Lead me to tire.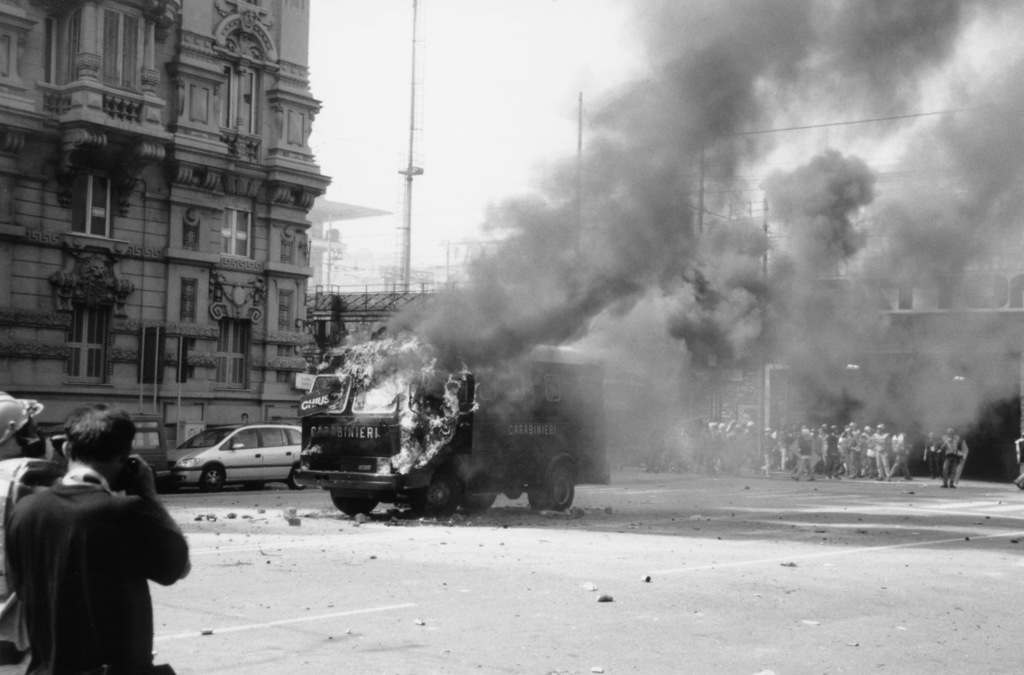
Lead to detection(201, 463, 223, 488).
